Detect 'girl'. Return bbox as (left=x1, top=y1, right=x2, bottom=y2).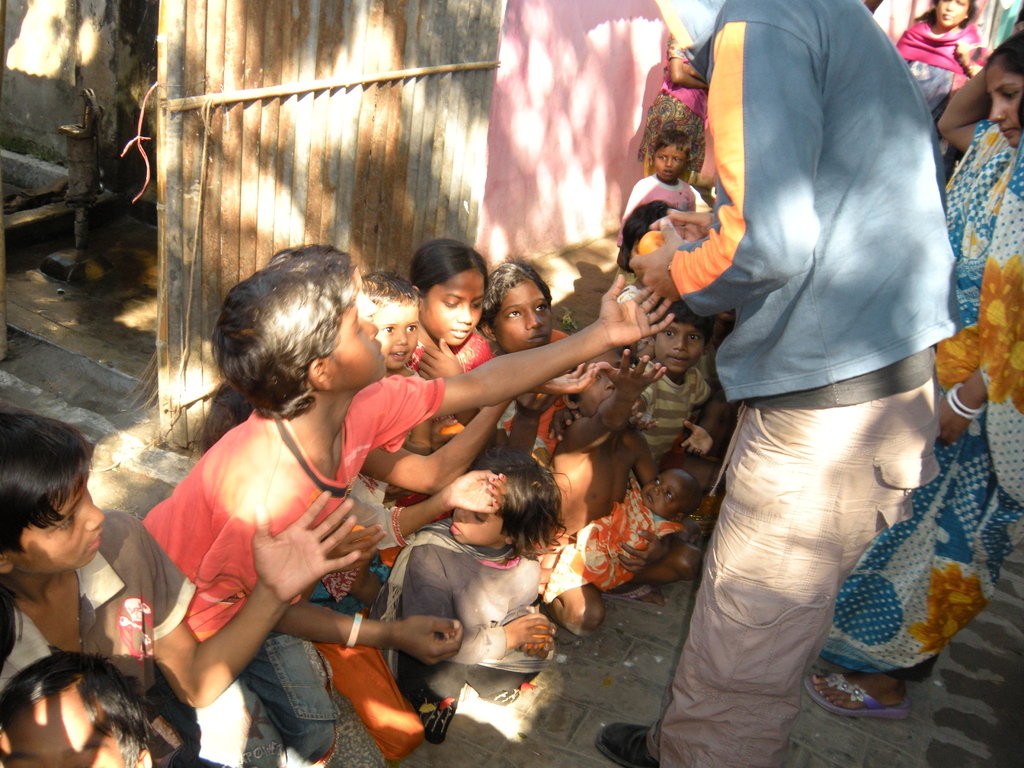
(left=465, top=260, right=584, bottom=470).
